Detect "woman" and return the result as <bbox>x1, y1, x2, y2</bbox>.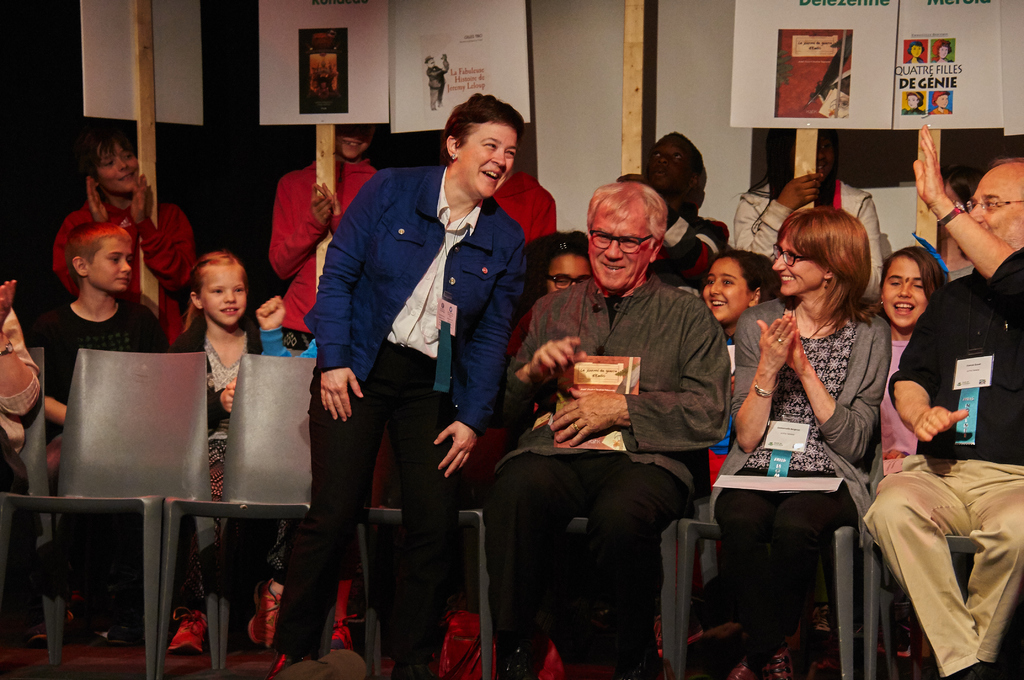
<bbox>278, 90, 532, 679</bbox>.
